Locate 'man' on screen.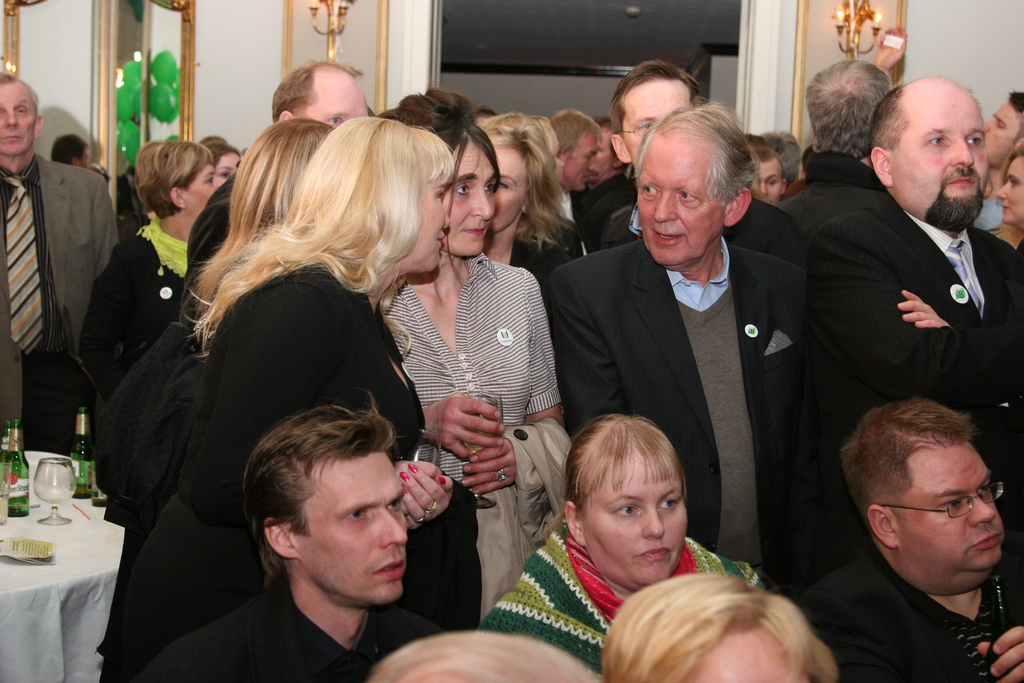
On screen at rect(801, 398, 1023, 682).
